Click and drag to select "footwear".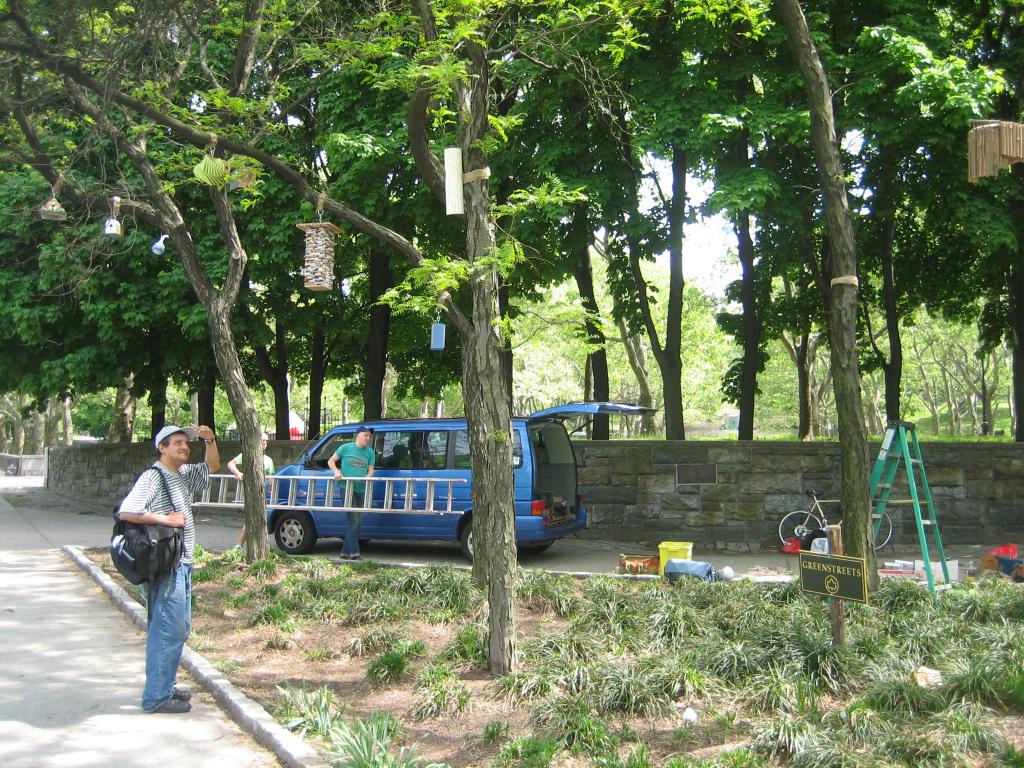
Selection: (232,547,245,554).
